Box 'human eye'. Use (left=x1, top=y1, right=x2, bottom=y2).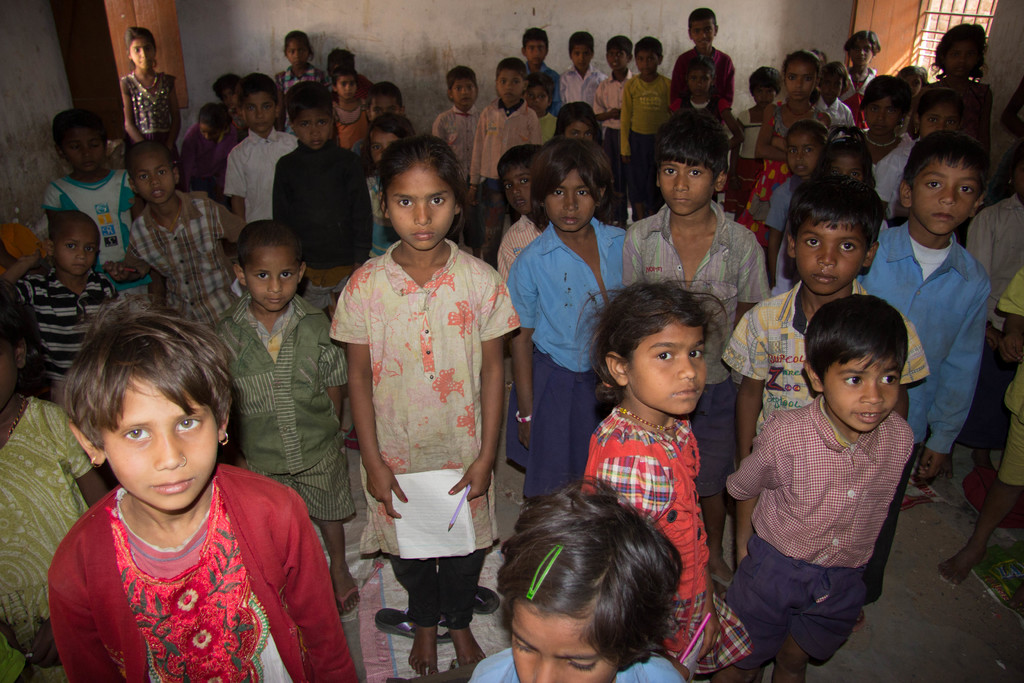
(left=505, top=183, right=512, bottom=190).
